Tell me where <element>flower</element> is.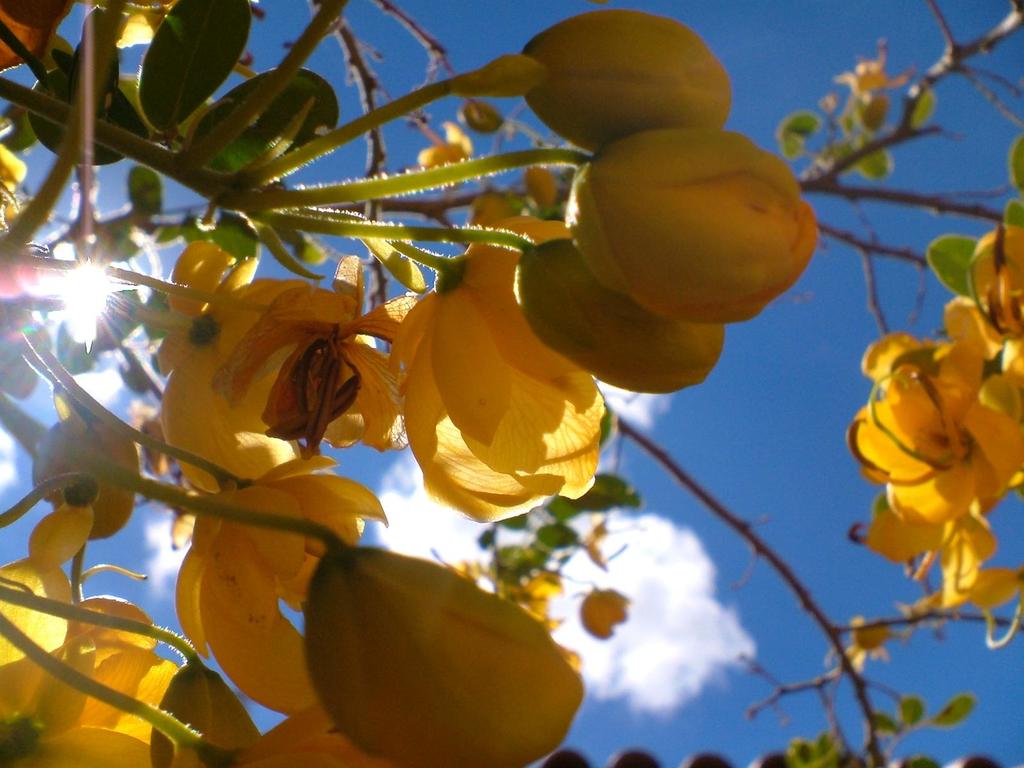
<element>flower</element> is at crop(578, 590, 630, 639).
